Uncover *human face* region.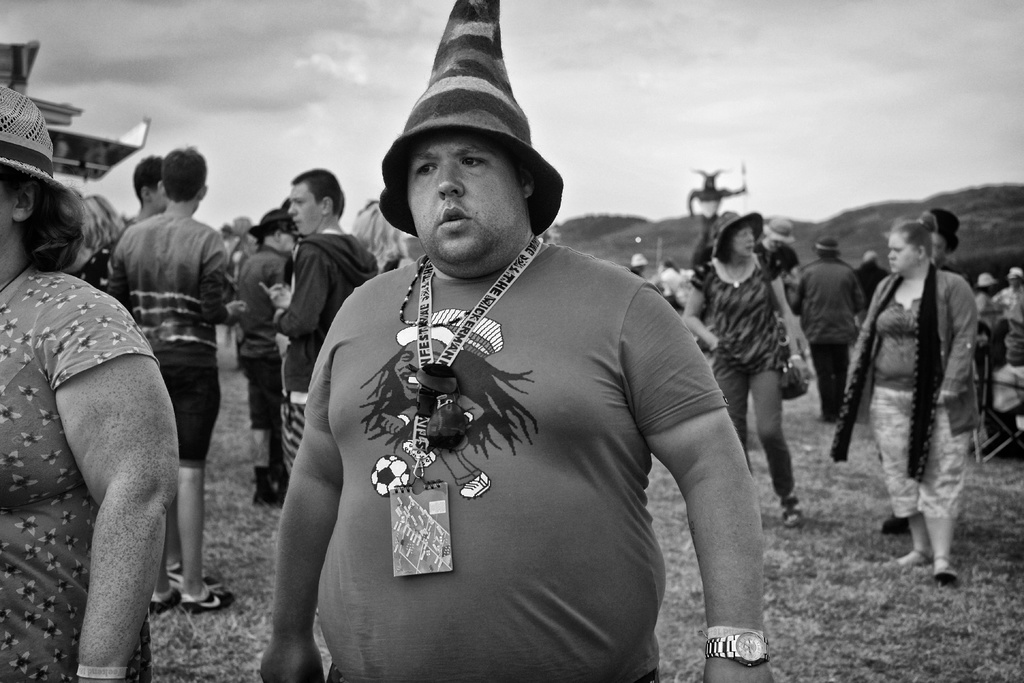
Uncovered: x1=0, y1=179, x2=15, y2=245.
